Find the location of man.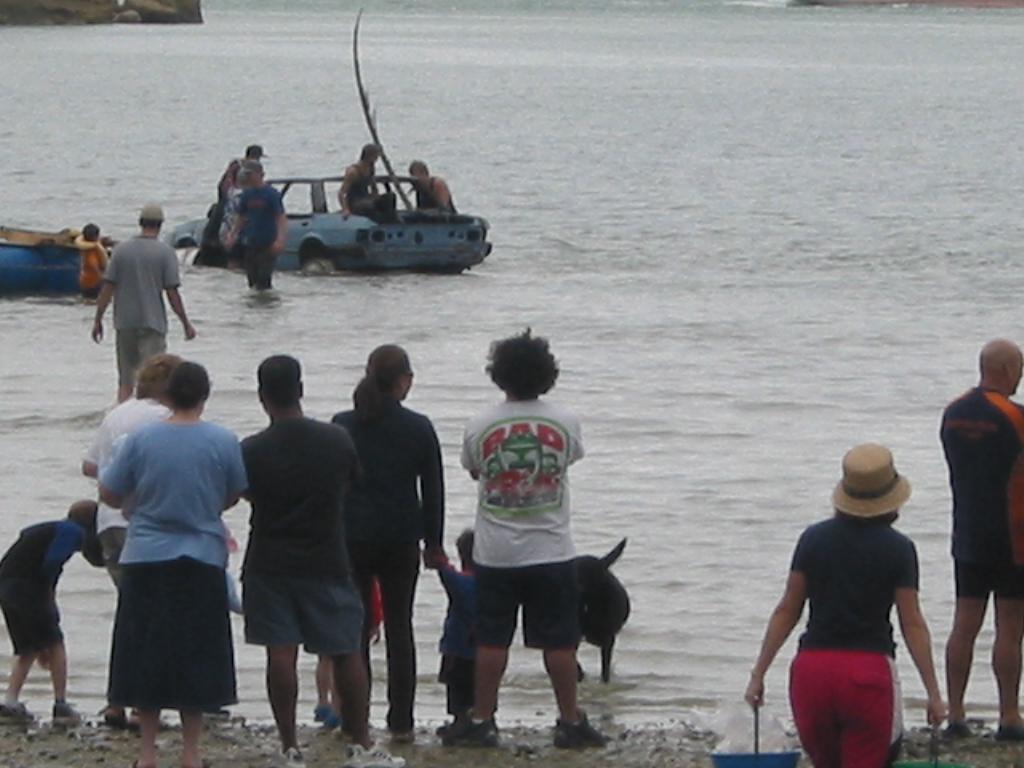
Location: detection(392, 149, 463, 222).
